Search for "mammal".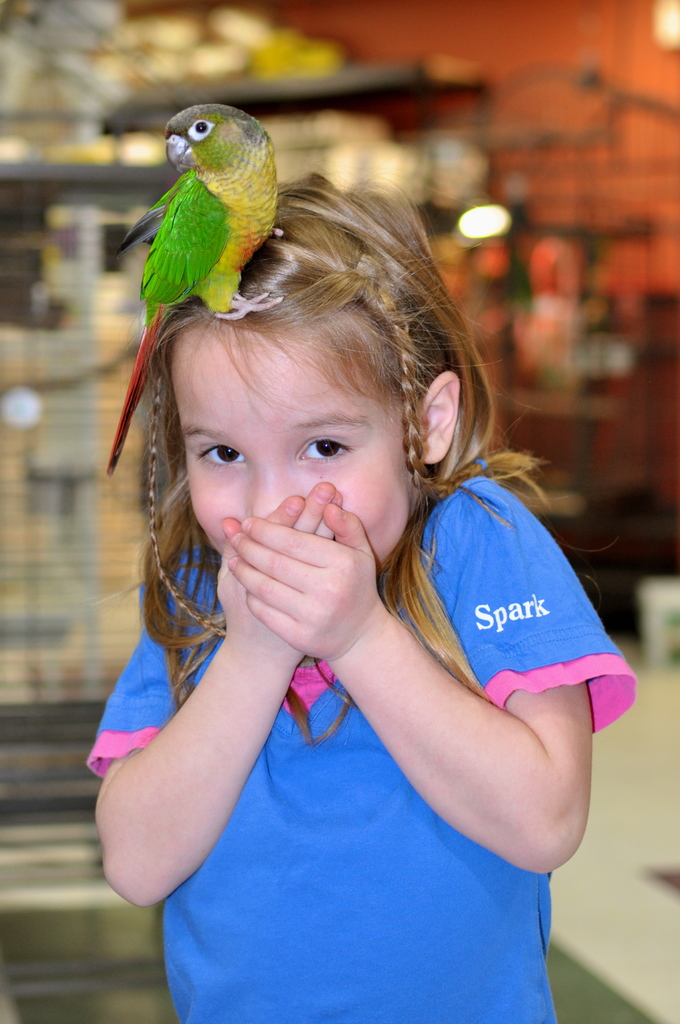
Found at locate(84, 162, 652, 1023).
